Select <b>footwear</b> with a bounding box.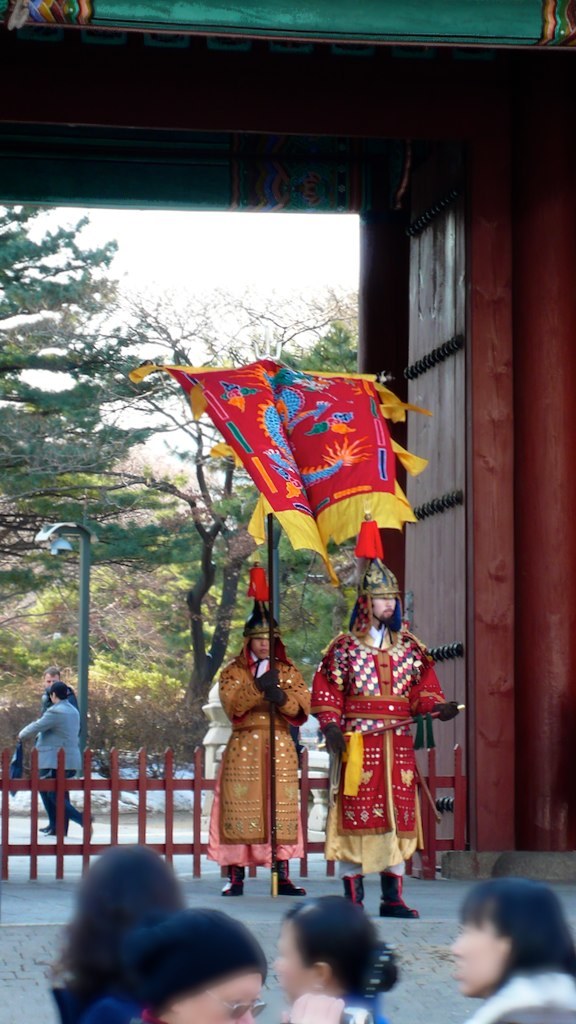
<bbox>222, 864, 242, 896</bbox>.
